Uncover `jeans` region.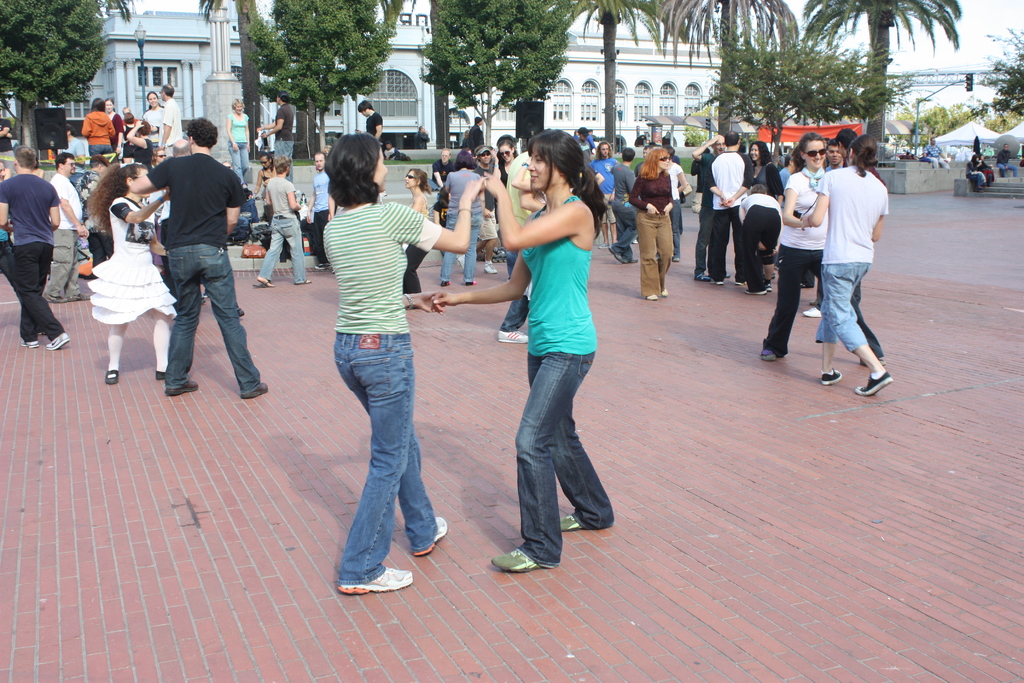
Uncovered: BBox(276, 142, 296, 164).
